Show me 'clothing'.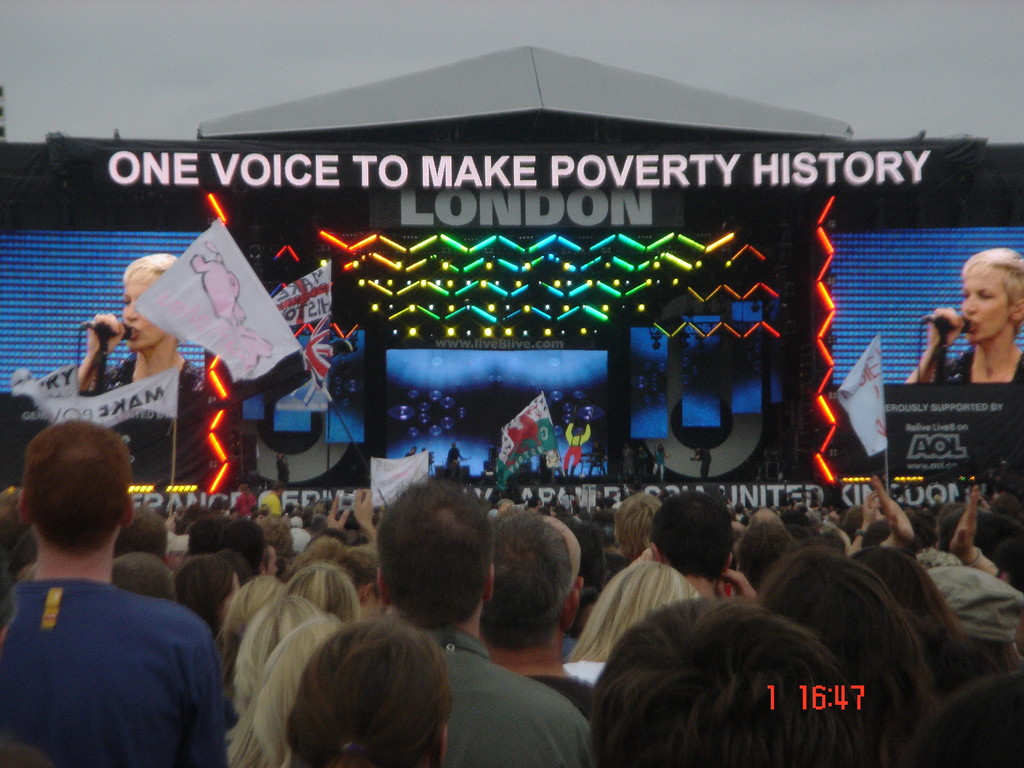
'clothing' is here: BBox(701, 451, 714, 482).
